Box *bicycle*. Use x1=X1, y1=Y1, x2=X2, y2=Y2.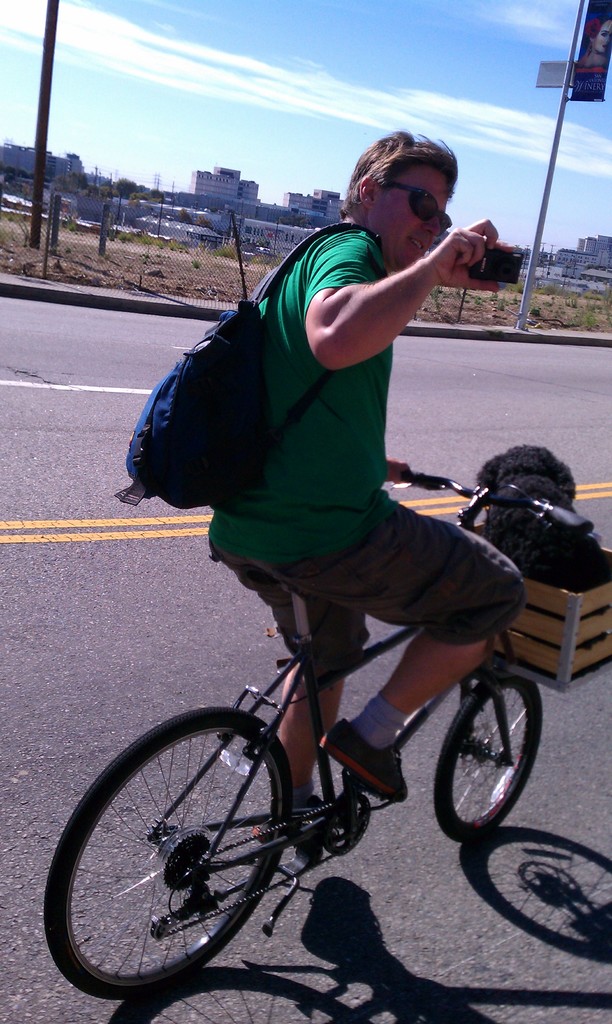
x1=40, y1=460, x2=555, y2=1000.
